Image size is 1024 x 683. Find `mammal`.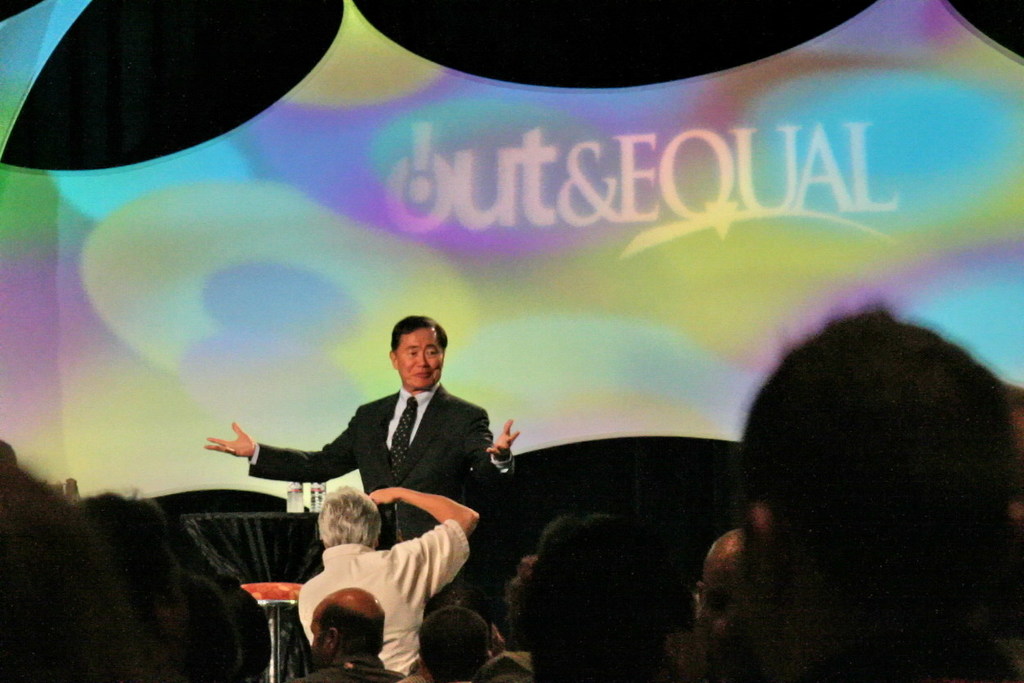
{"left": 0, "top": 431, "right": 166, "bottom": 682}.
